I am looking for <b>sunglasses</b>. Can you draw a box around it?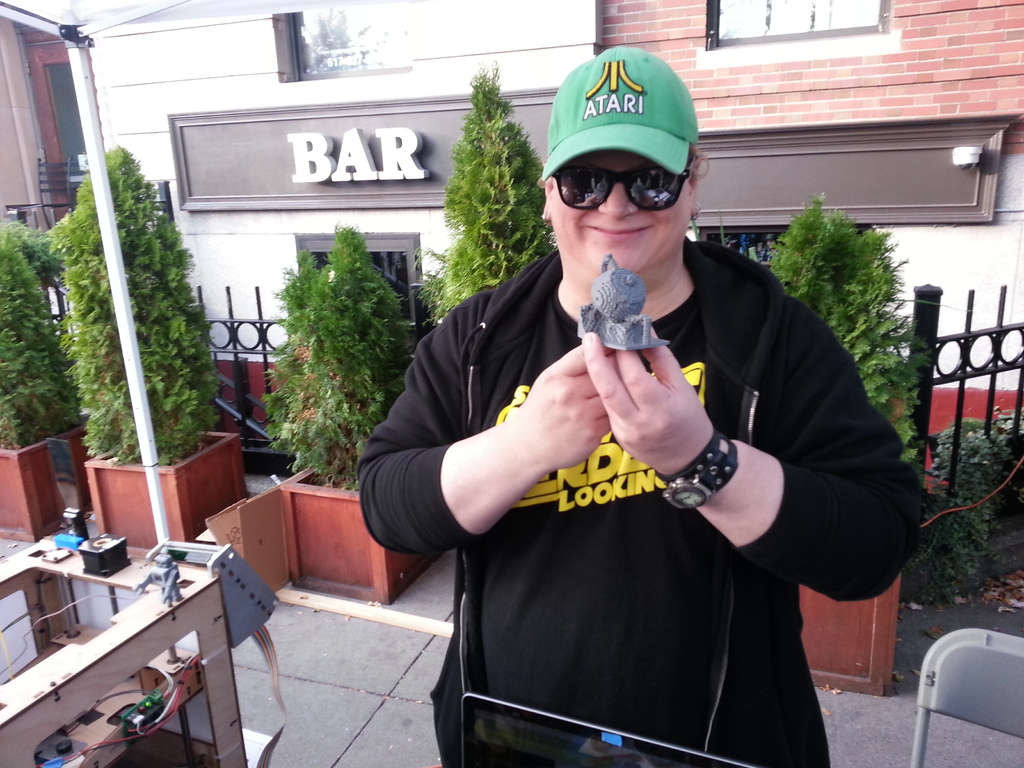
Sure, the bounding box is rect(552, 168, 690, 211).
